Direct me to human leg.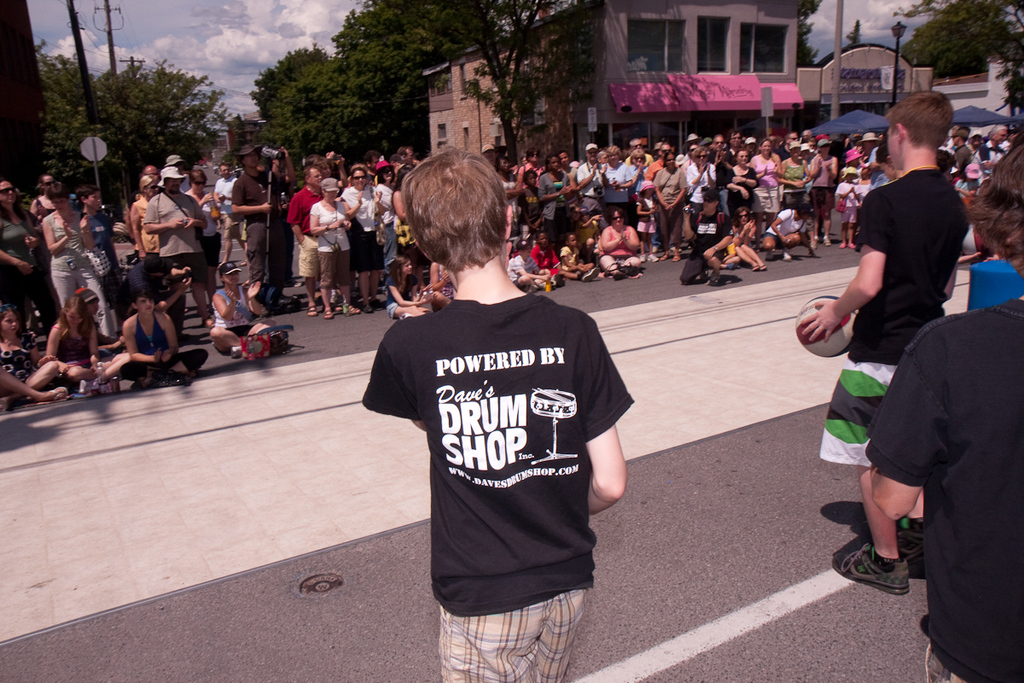
Direction: <bbox>544, 563, 585, 682</bbox>.
